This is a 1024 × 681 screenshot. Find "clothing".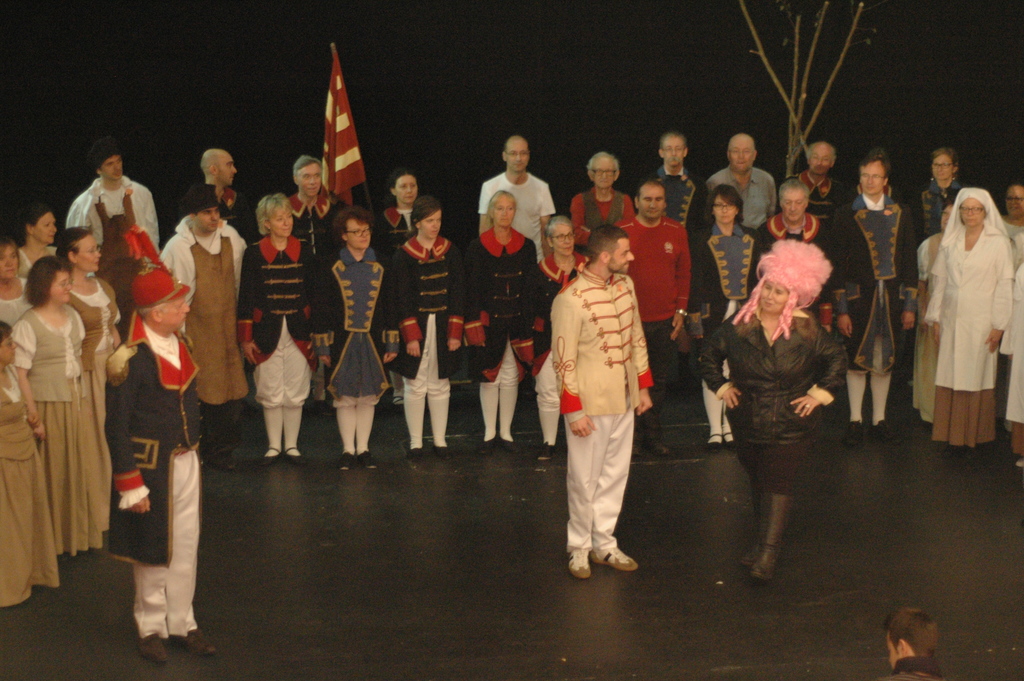
Bounding box: (62,276,130,536).
